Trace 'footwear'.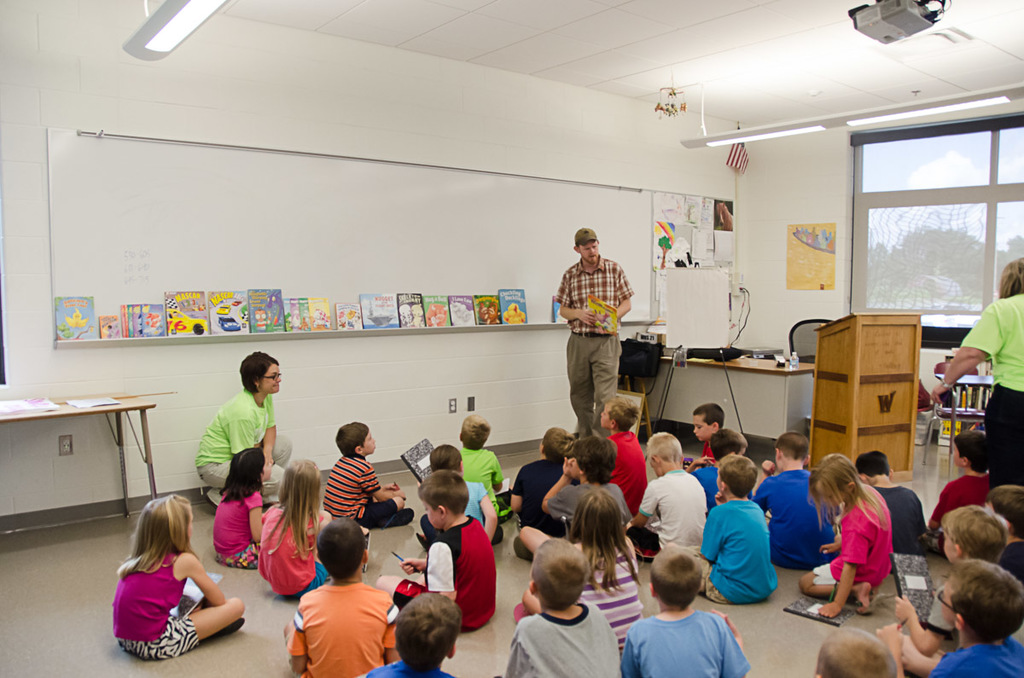
Traced to 852/591/887/616.
